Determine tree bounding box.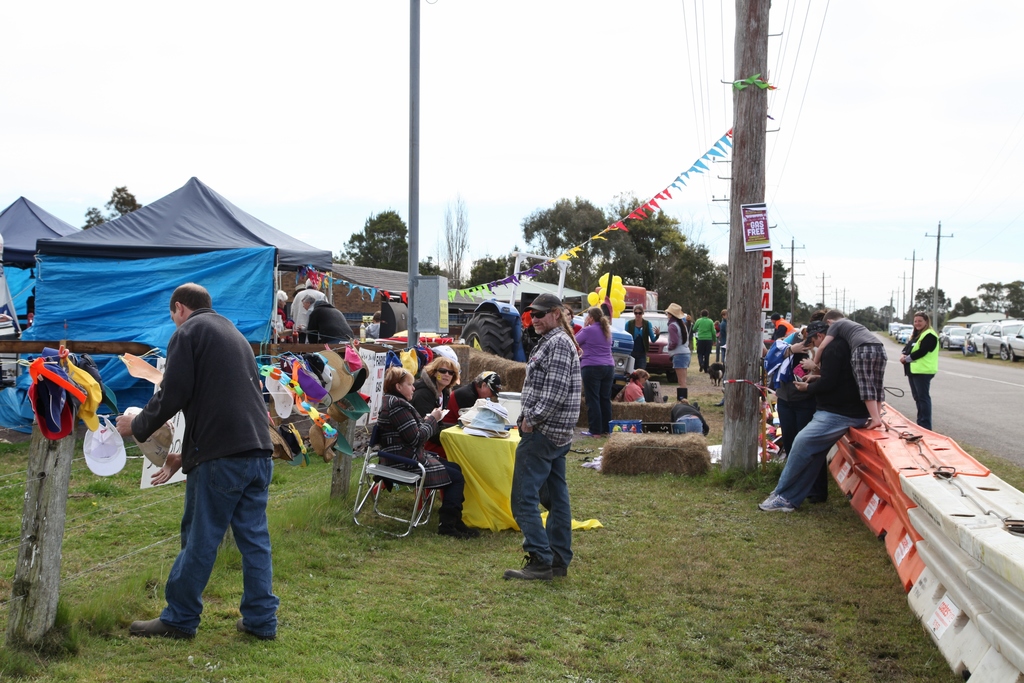
Determined: 79 202 109 230.
